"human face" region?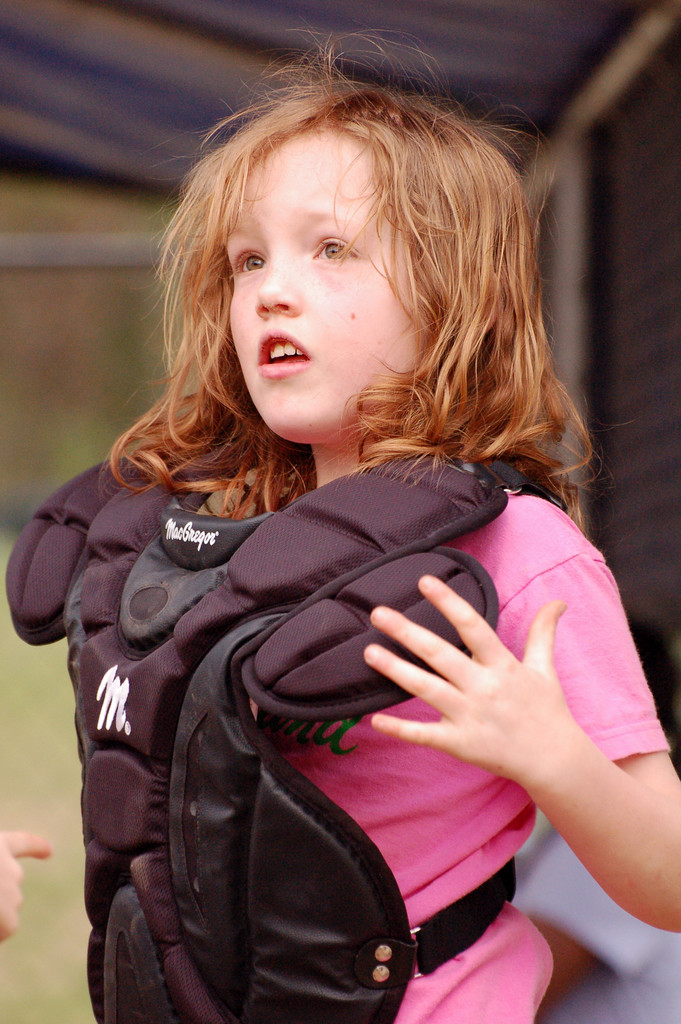
l=224, t=127, r=434, b=443
